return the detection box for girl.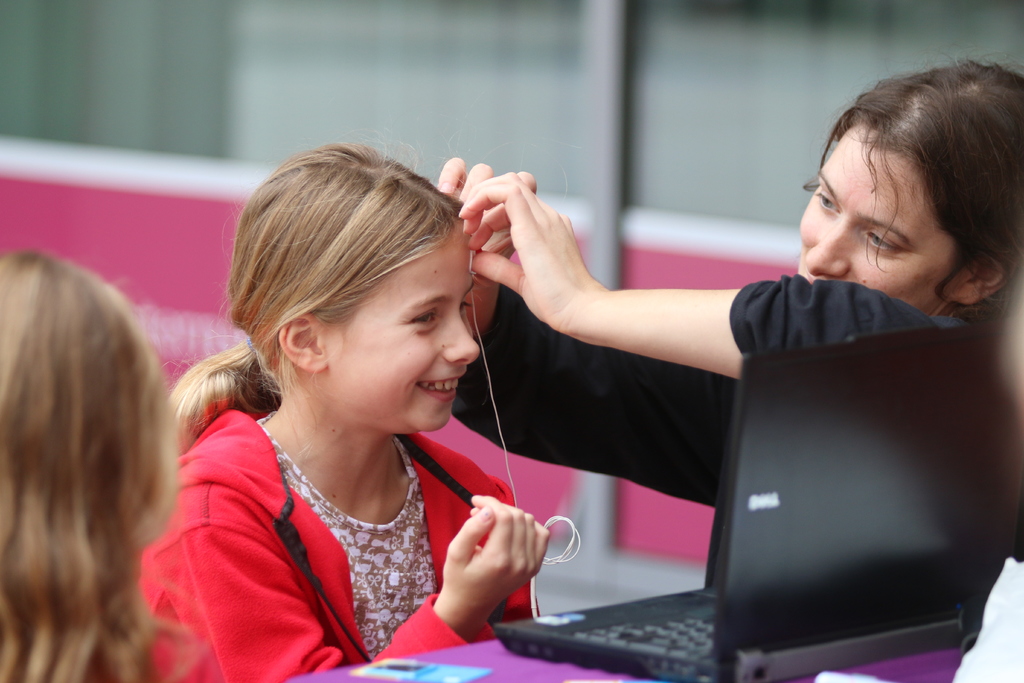
(x1=0, y1=249, x2=203, y2=682).
